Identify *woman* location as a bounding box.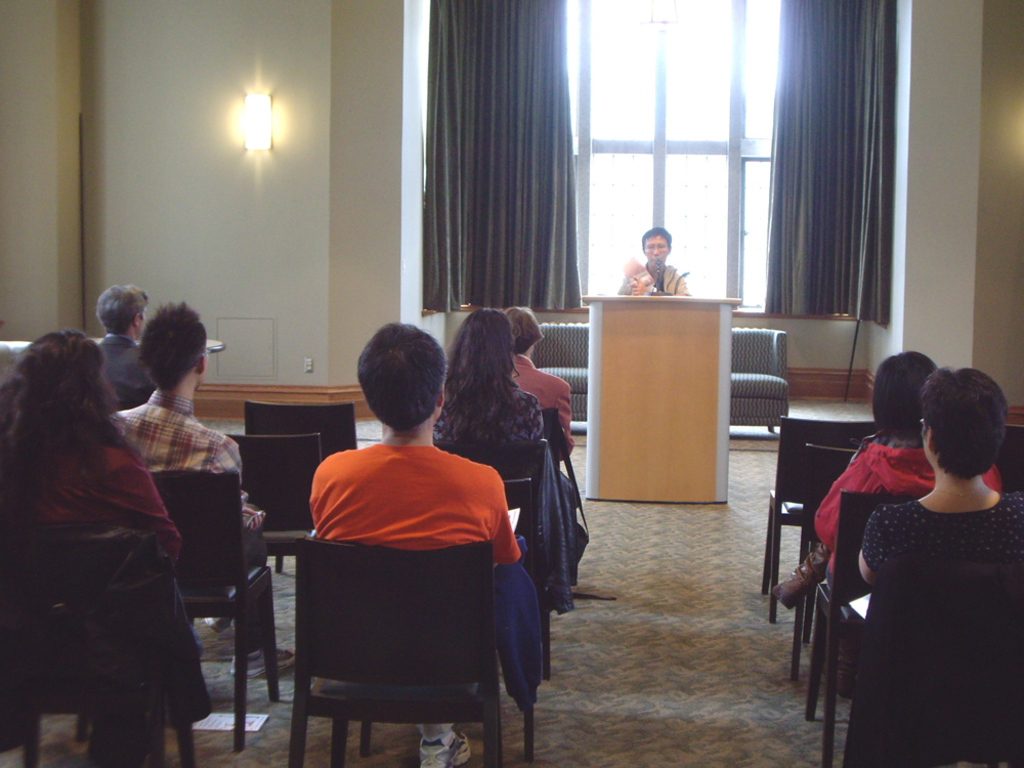
BBox(0, 331, 186, 767).
